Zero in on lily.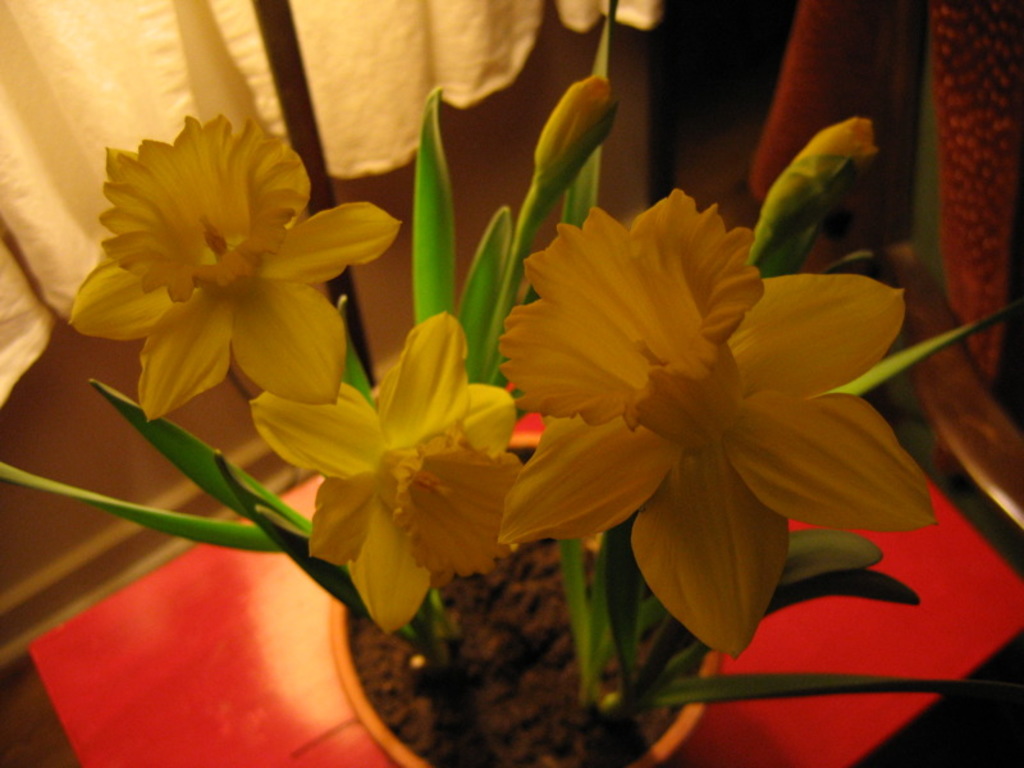
Zeroed in: <box>495,184,937,659</box>.
